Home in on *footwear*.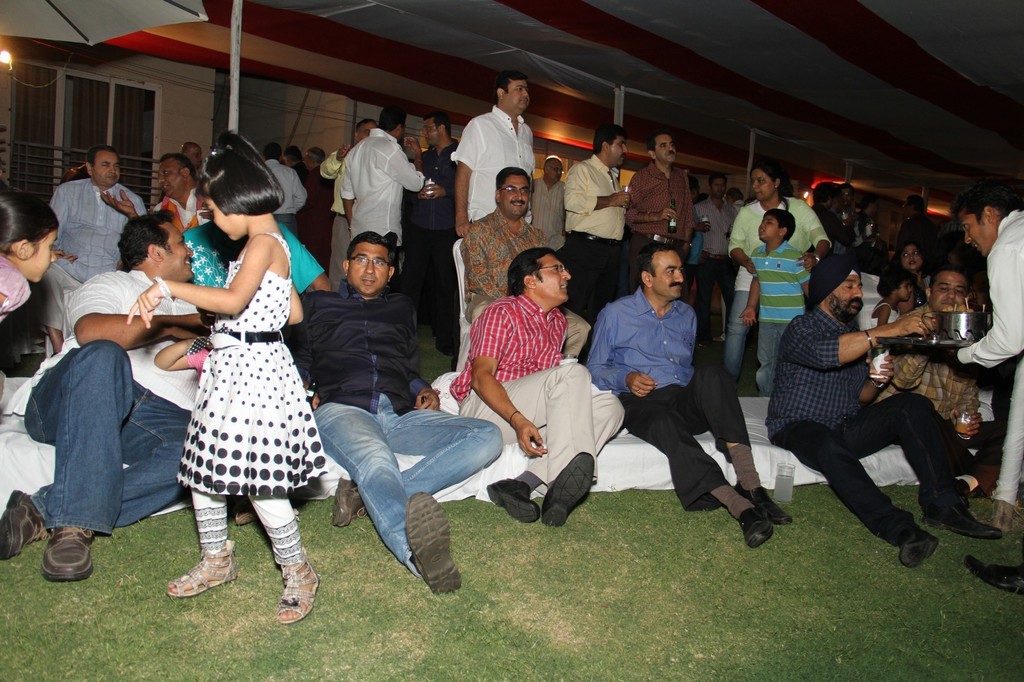
Homed in at {"x1": 925, "y1": 505, "x2": 1009, "y2": 540}.
